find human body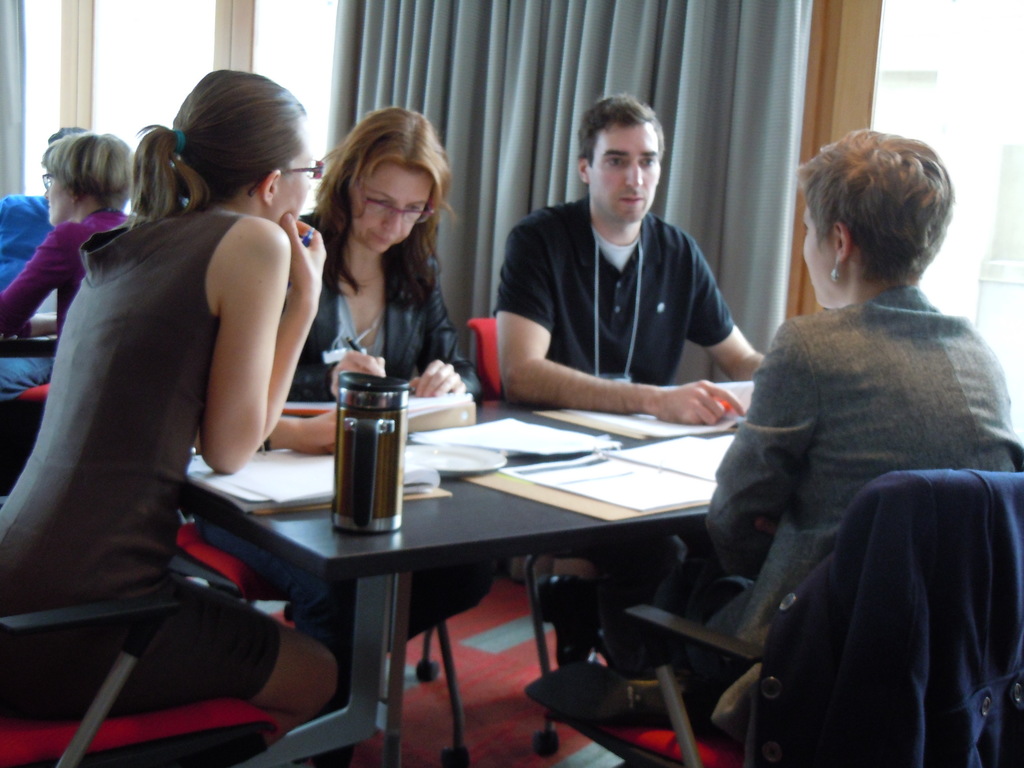
493, 94, 762, 666
